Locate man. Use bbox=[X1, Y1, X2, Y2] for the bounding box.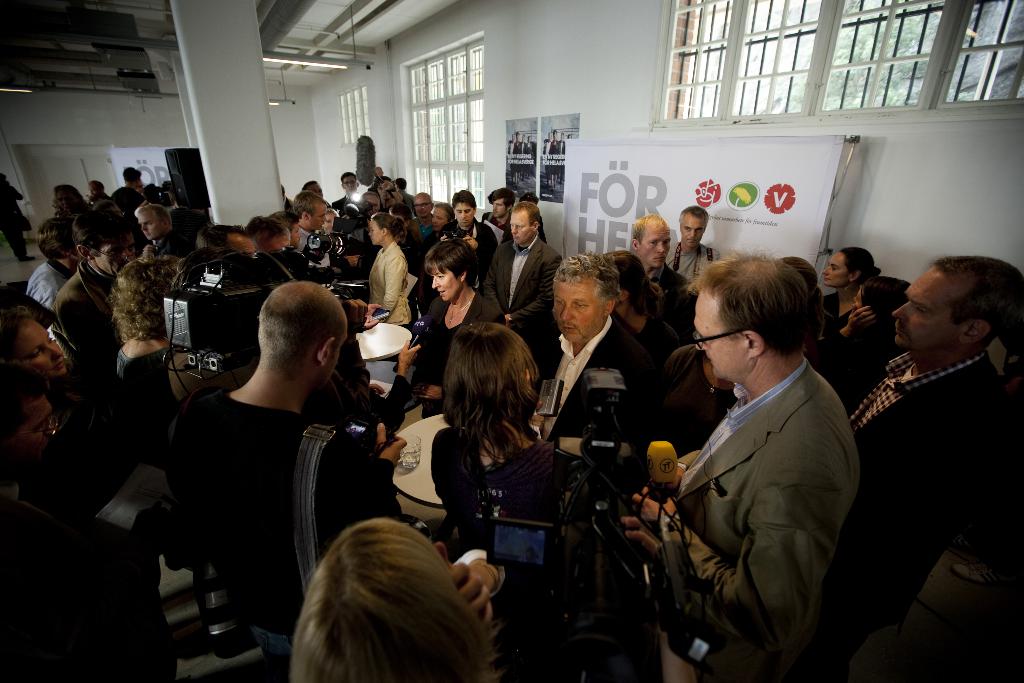
bbox=[410, 190, 435, 242].
